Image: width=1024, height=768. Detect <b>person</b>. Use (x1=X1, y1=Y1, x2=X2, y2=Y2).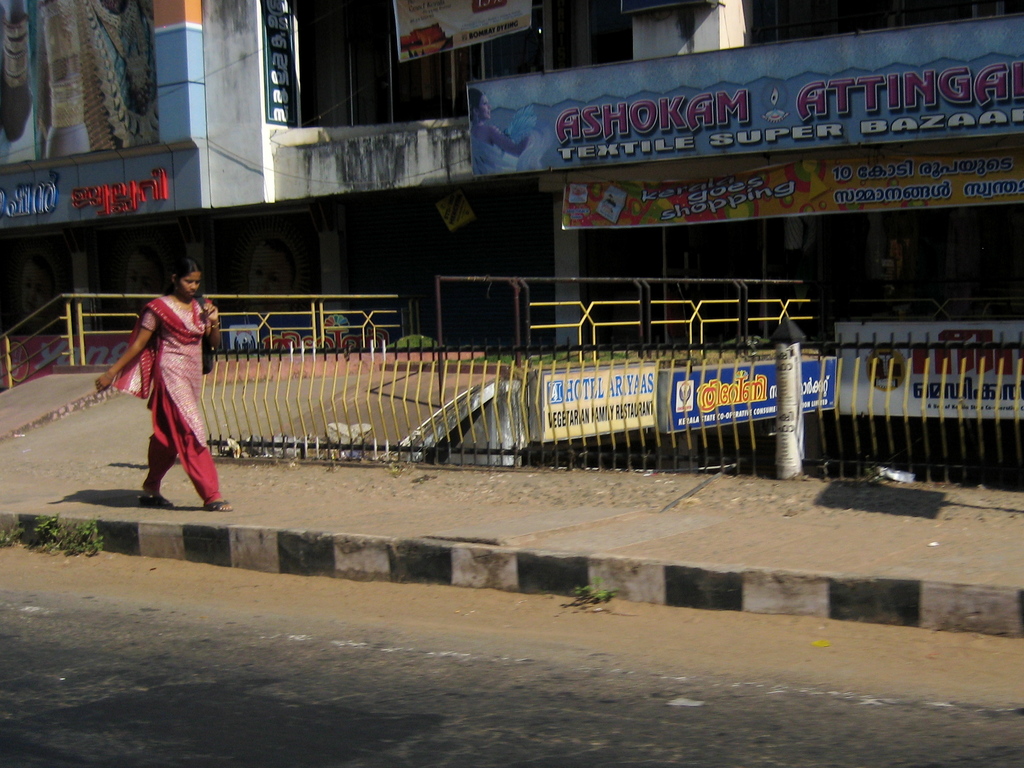
(x1=33, y1=0, x2=159, y2=160).
